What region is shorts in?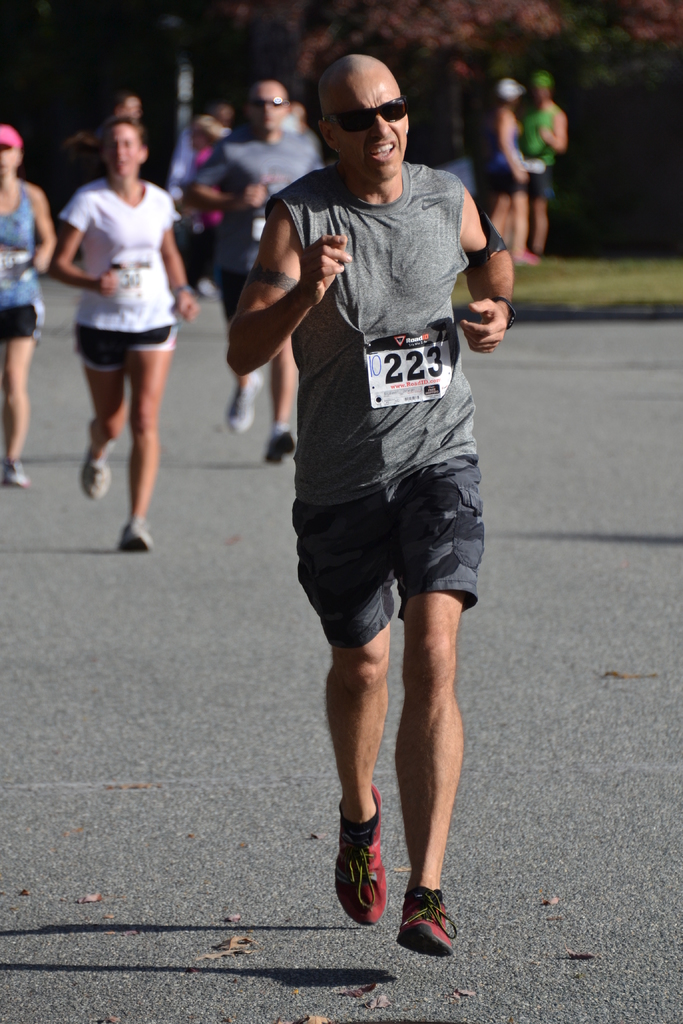
box(76, 326, 183, 371).
